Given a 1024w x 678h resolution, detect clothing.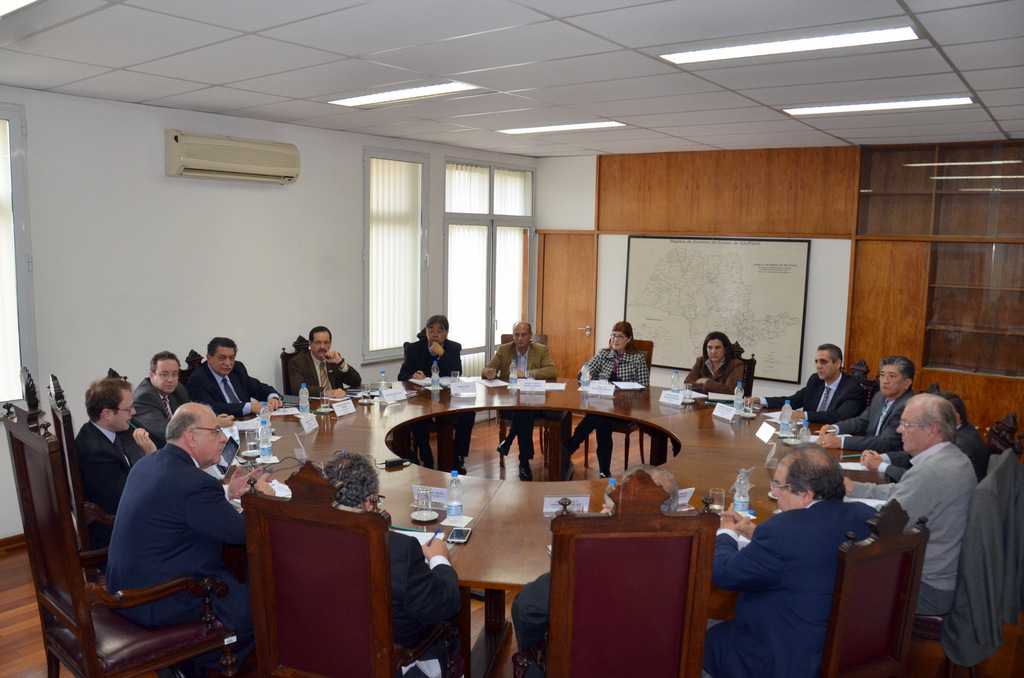
[left=508, top=569, right=558, bottom=655].
